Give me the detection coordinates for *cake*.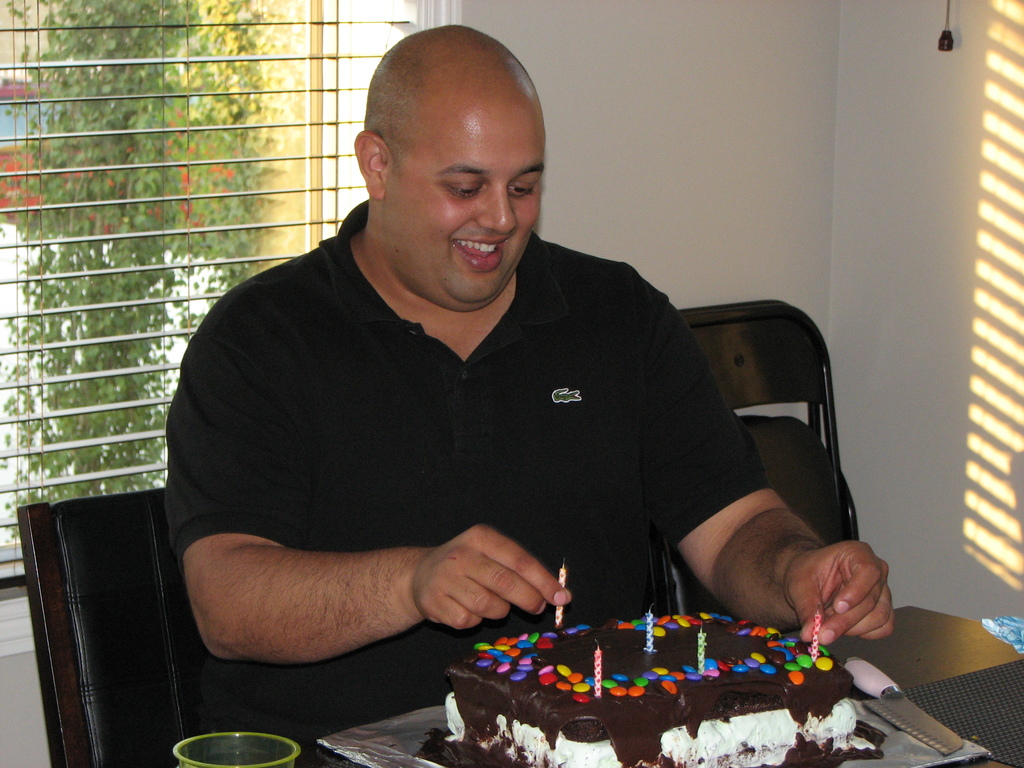
box=[445, 609, 886, 767].
